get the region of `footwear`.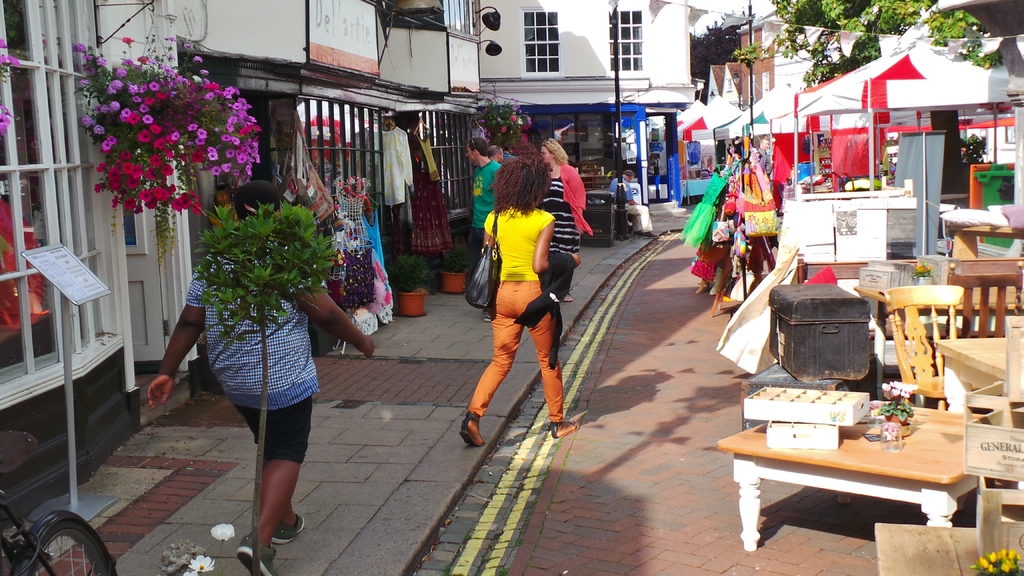
[left=456, top=416, right=488, bottom=447].
